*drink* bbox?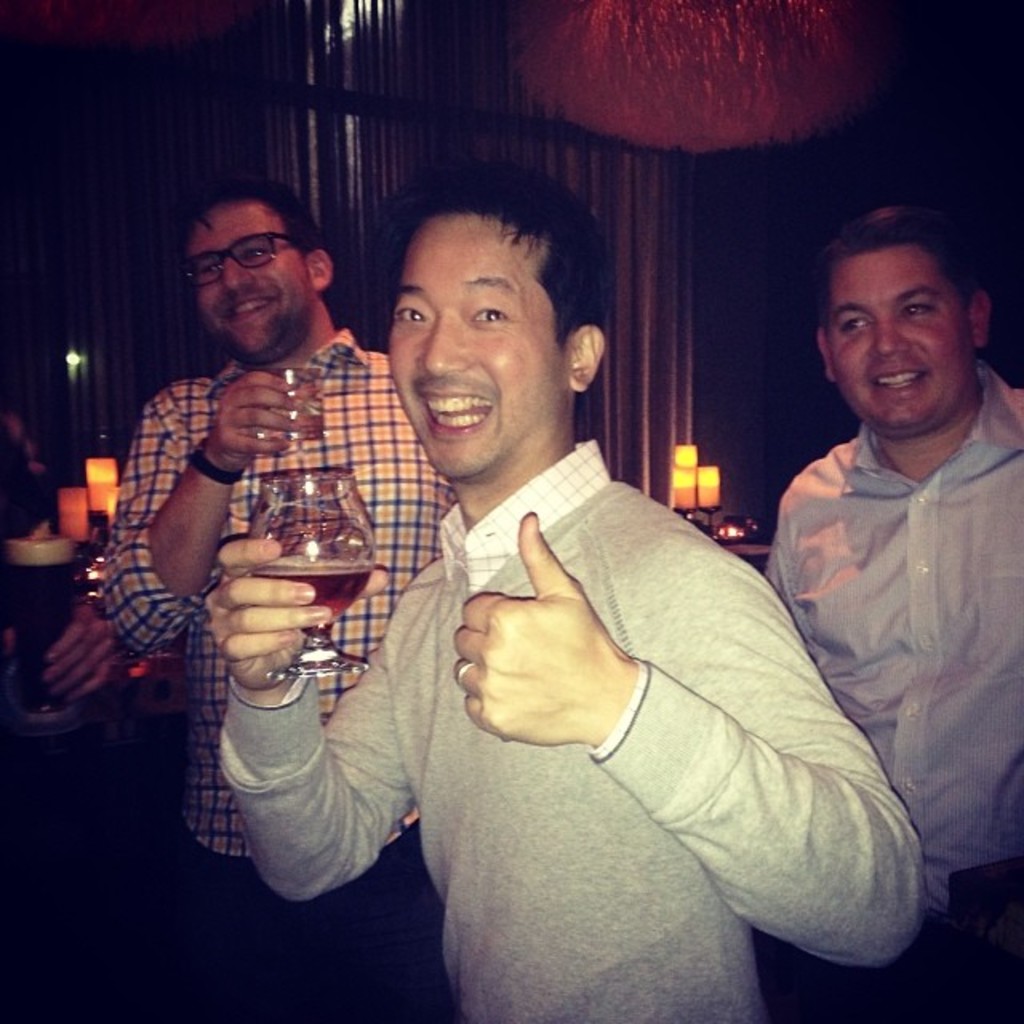
box(5, 557, 77, 712)
